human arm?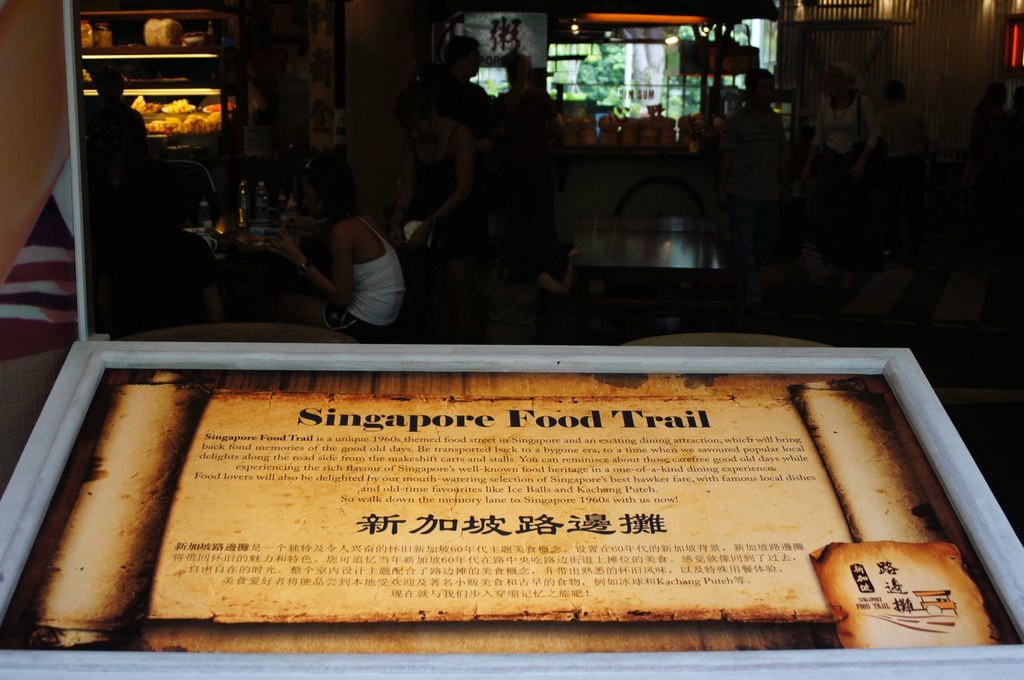
269/223/353/309
